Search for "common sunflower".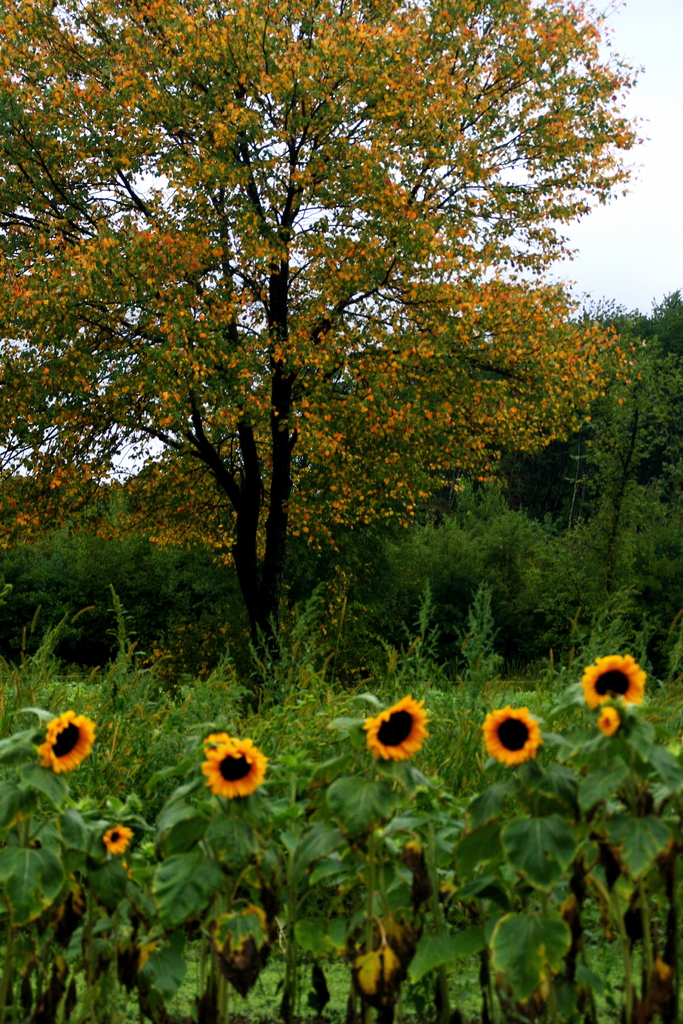
Found at 586:650:642:706.
